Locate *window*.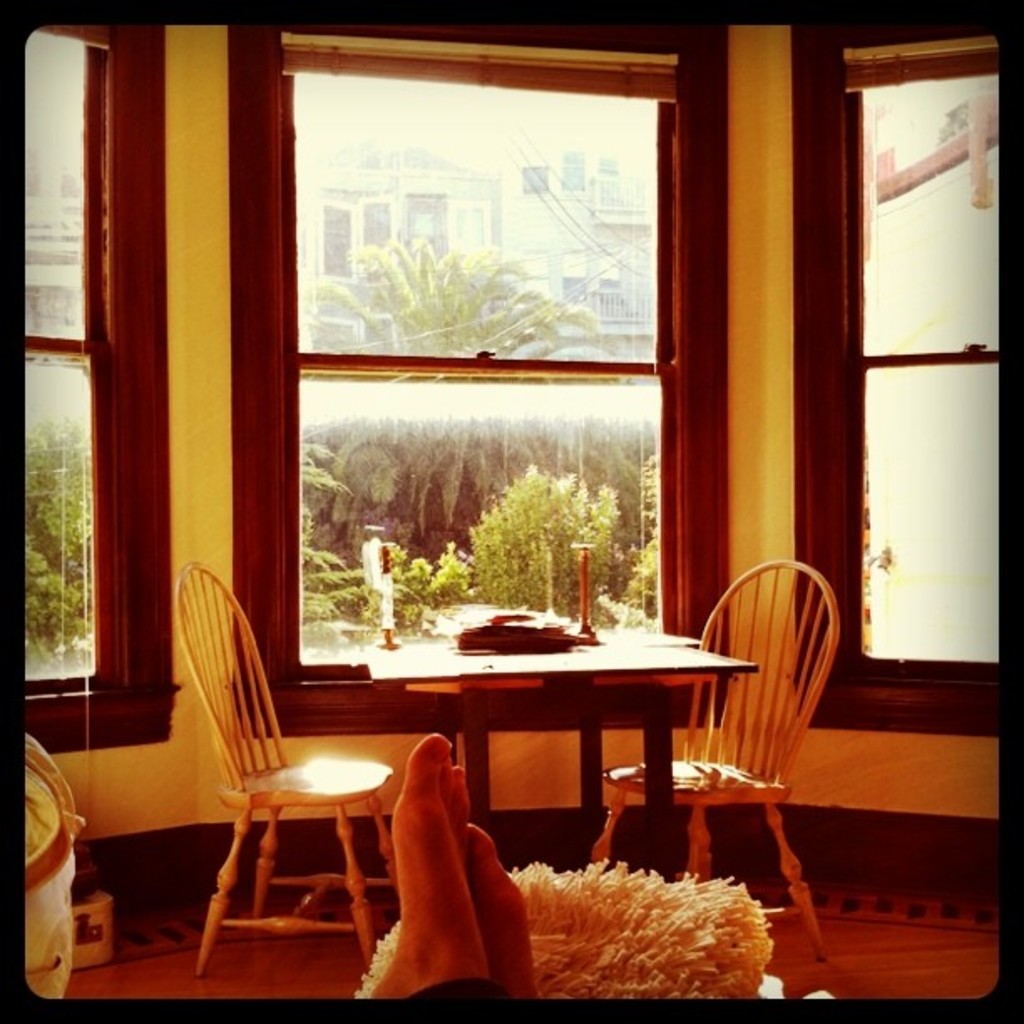
Bounding box: pyautogui.locateOnScreen(218, 17, 726, 741).
